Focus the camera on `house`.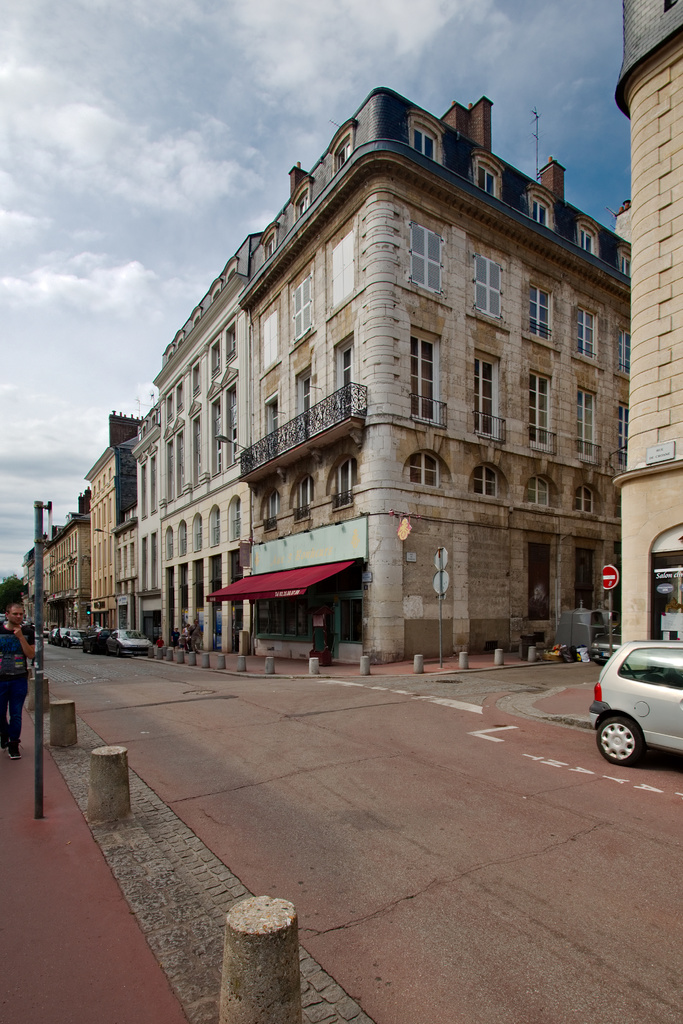
Focus region: detection(605, 0, 682, 648).
